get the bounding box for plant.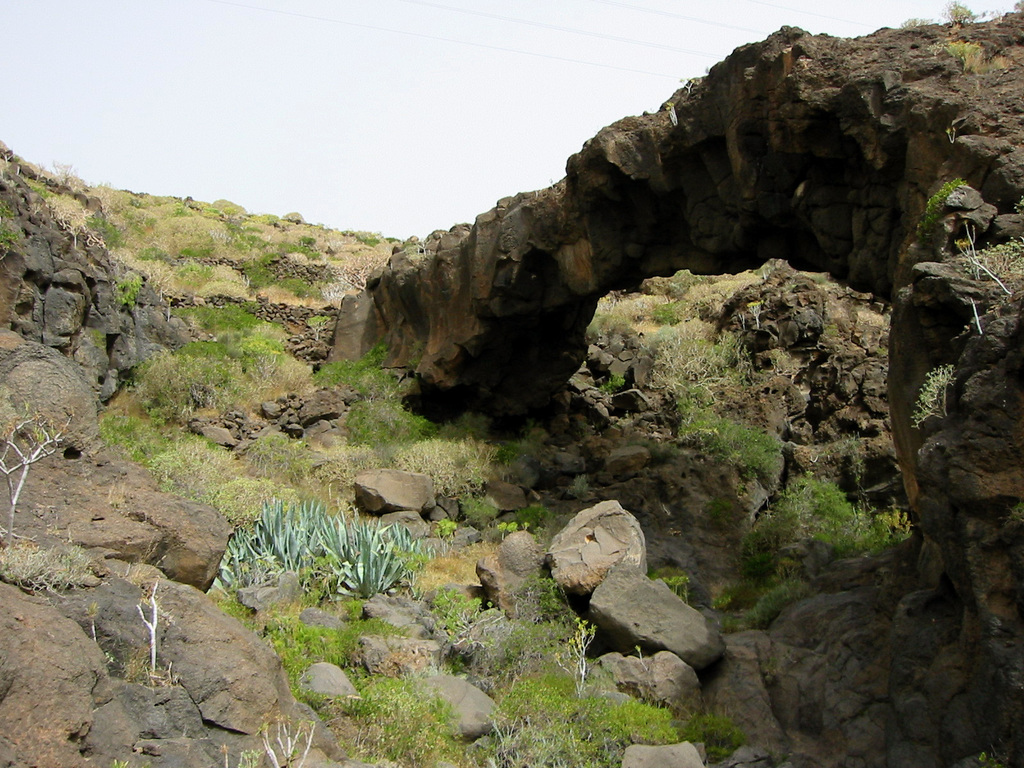
Rect(172, 301, 268, 337).
